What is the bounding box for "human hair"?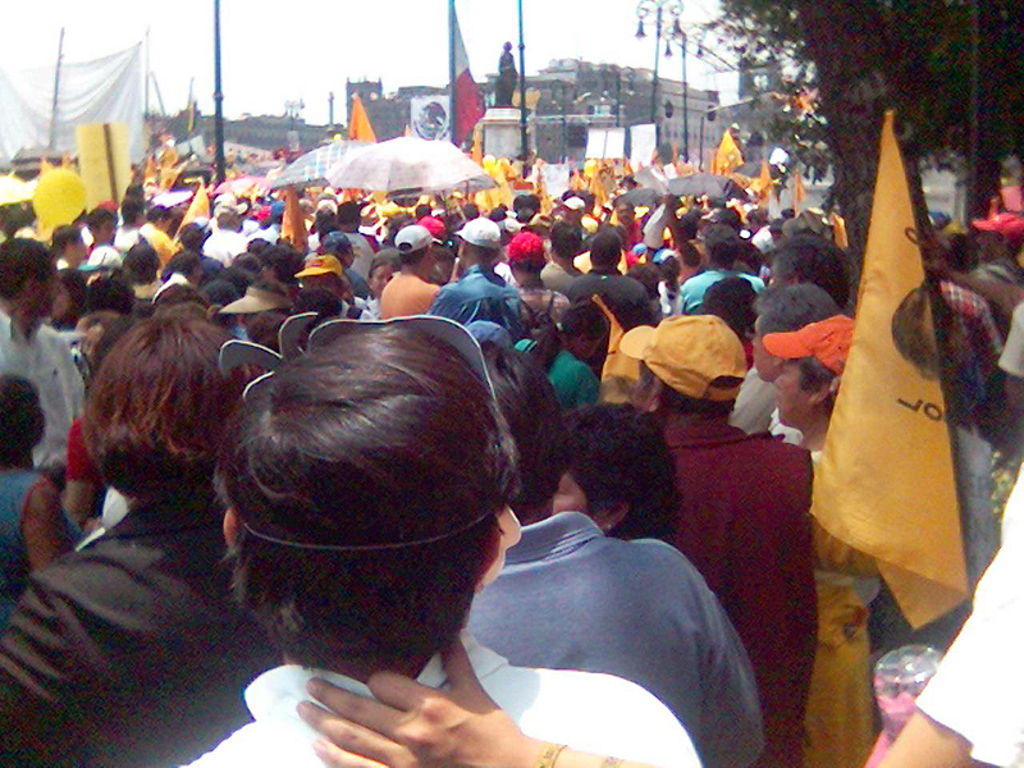
bbox(239, 310, 285, 351).
